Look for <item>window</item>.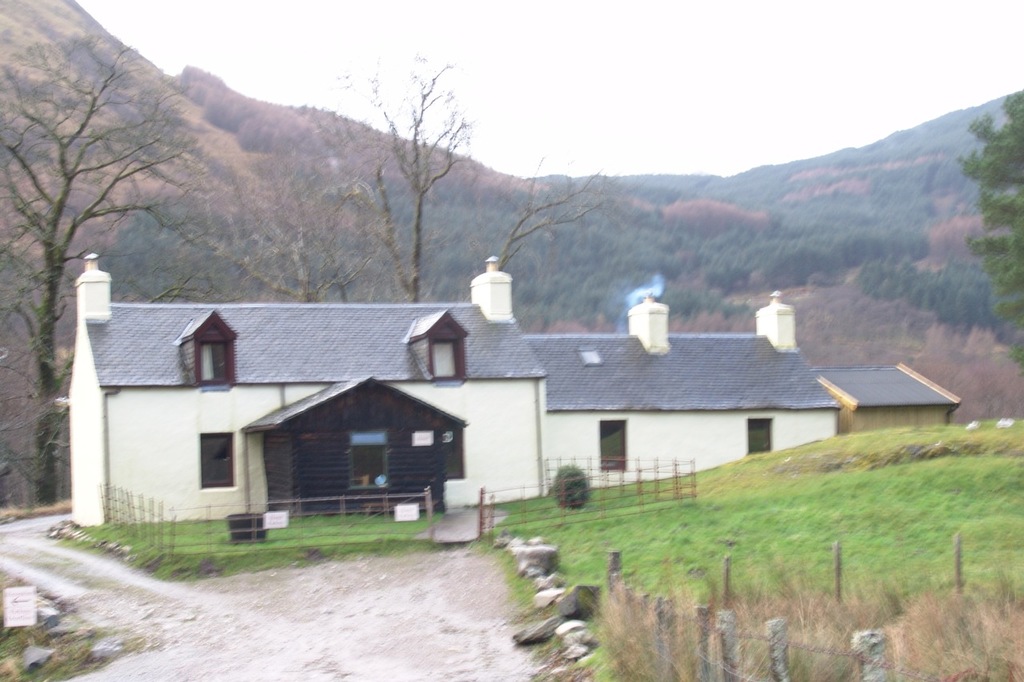
Found: [x1=602, y1=419, x2=627, y2=477].
